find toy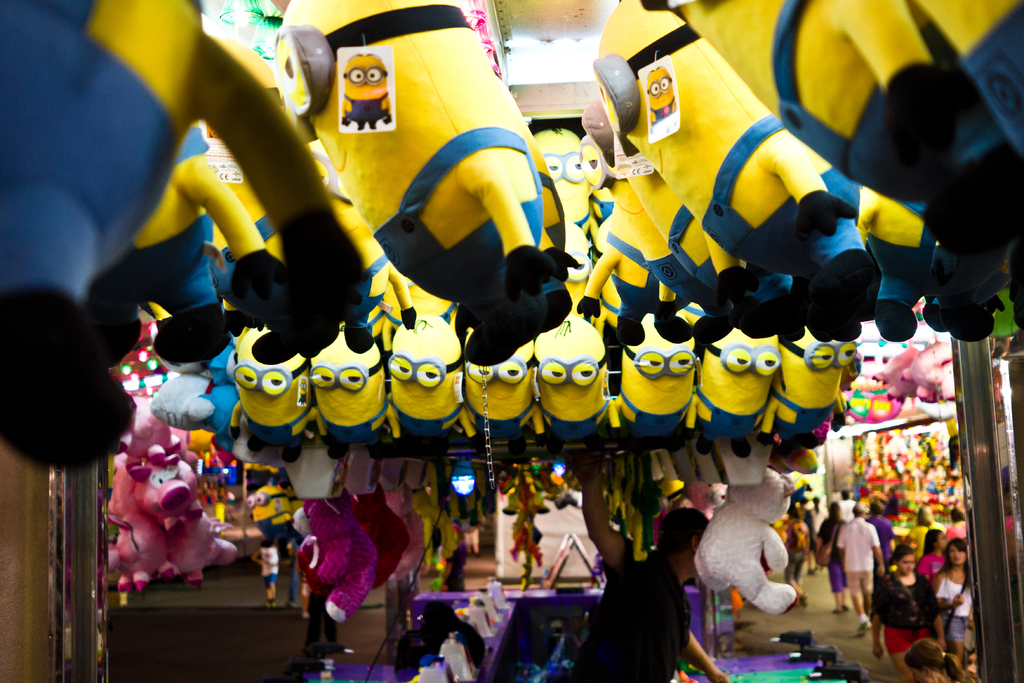
610,316,699,452
